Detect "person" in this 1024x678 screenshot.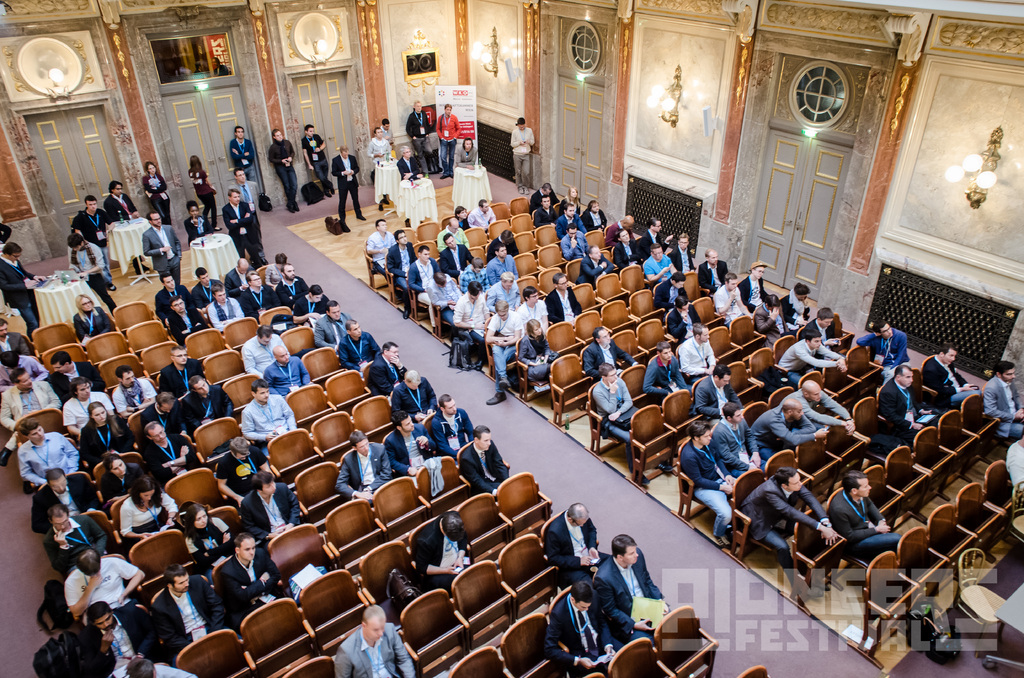
Detection: {"x1": 186, "y1": 152, "x2": 218, "y2": 227}.
